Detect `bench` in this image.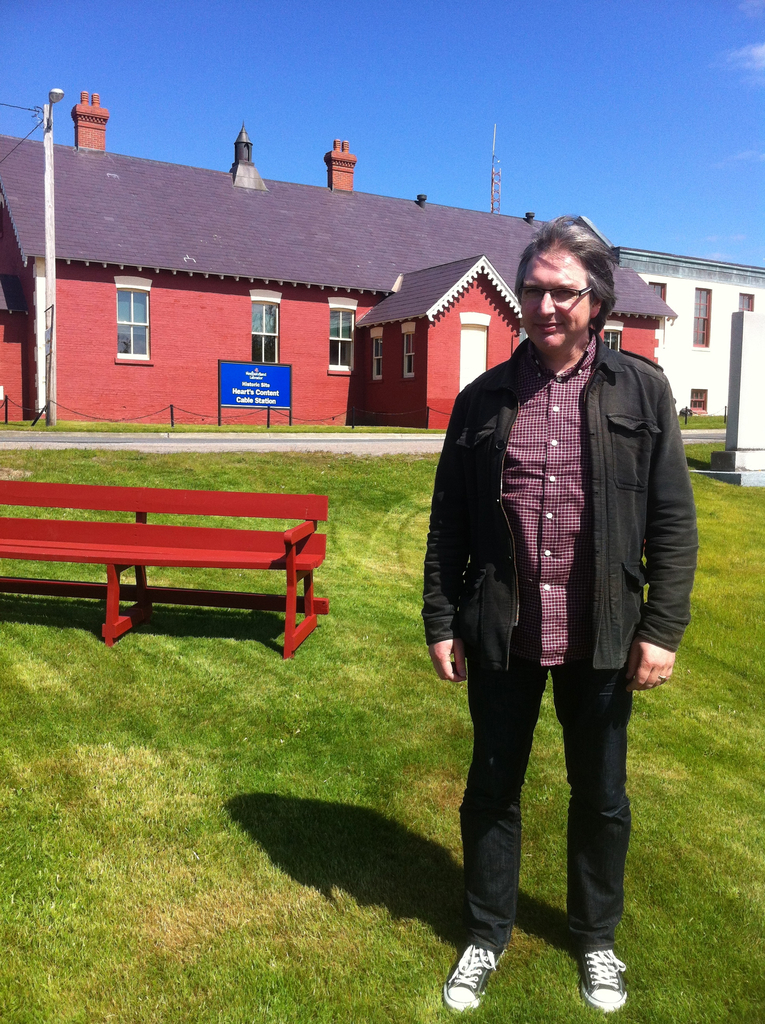
Detection: 15 469 358 667.
